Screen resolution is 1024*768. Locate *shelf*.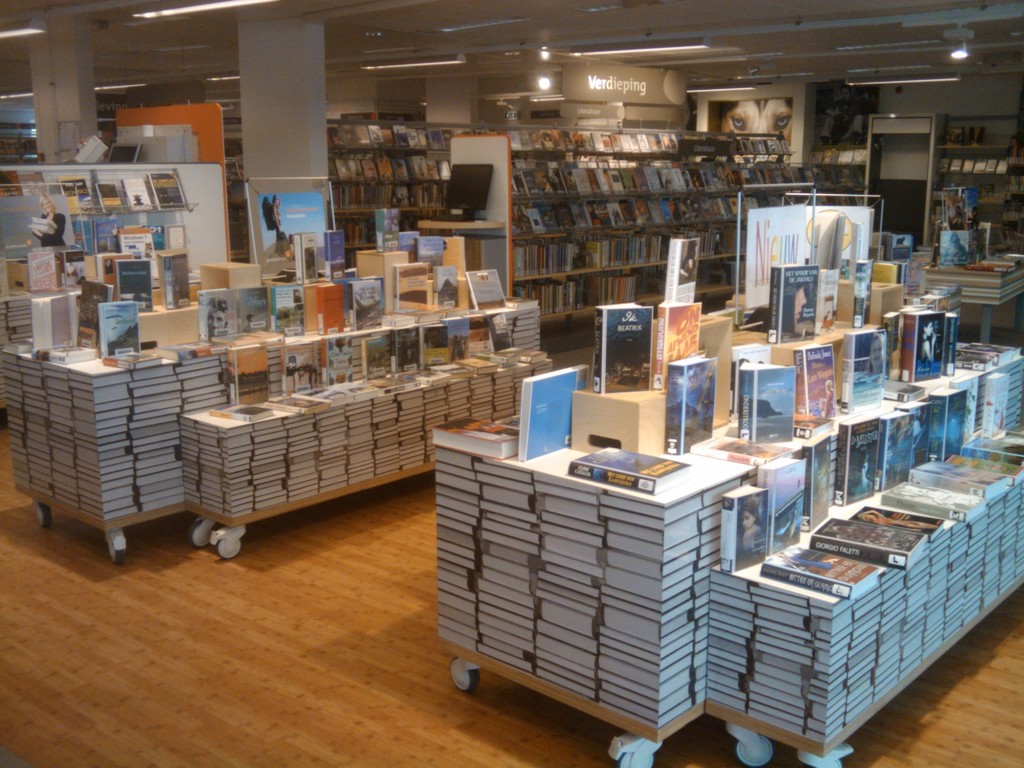
934 111 1019 152.
